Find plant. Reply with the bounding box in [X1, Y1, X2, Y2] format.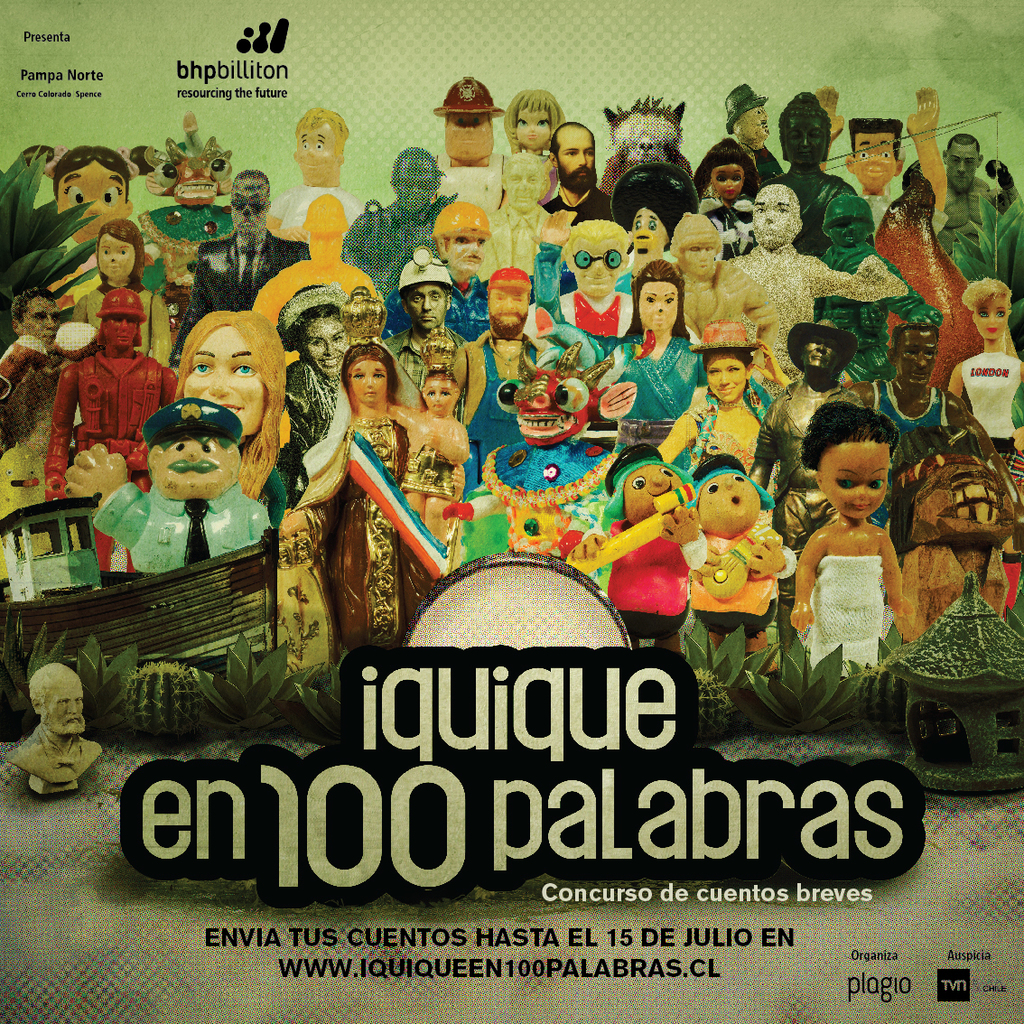
[190, 631, 297, 744].
